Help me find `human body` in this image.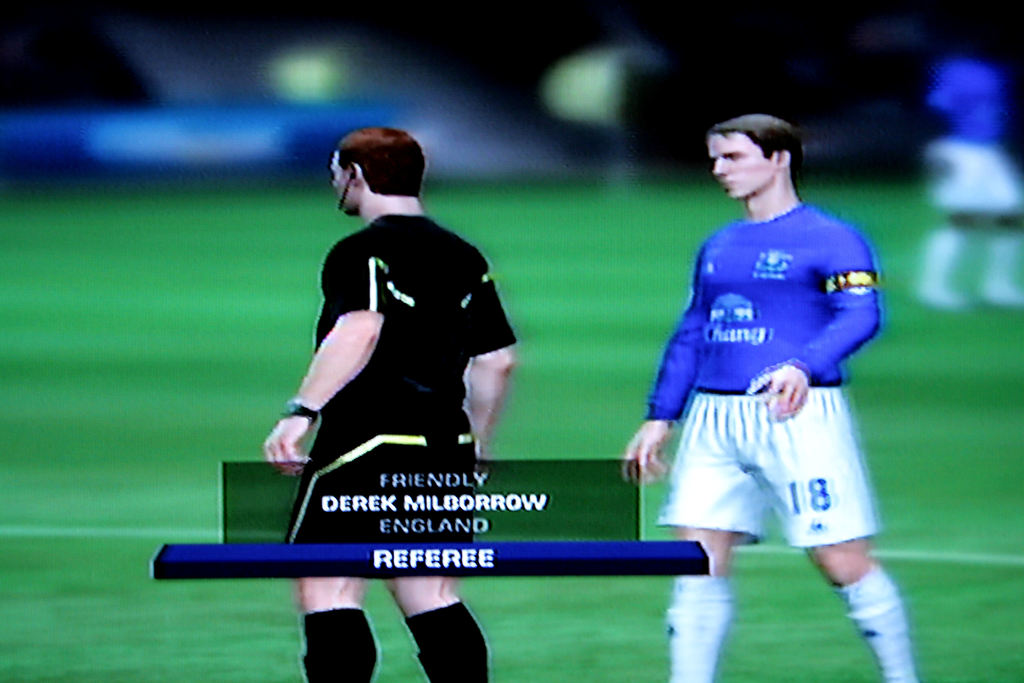
Found it: region(243, 119, 519, 682).
